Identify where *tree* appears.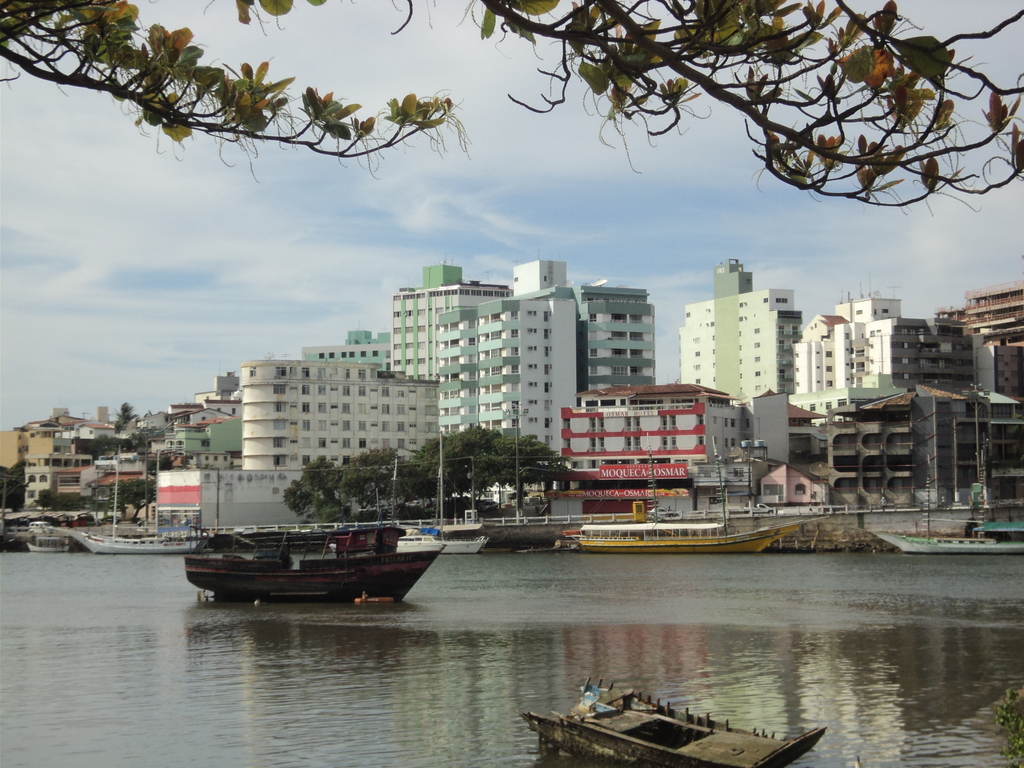
Appears at 118, 479, 157, 525.
